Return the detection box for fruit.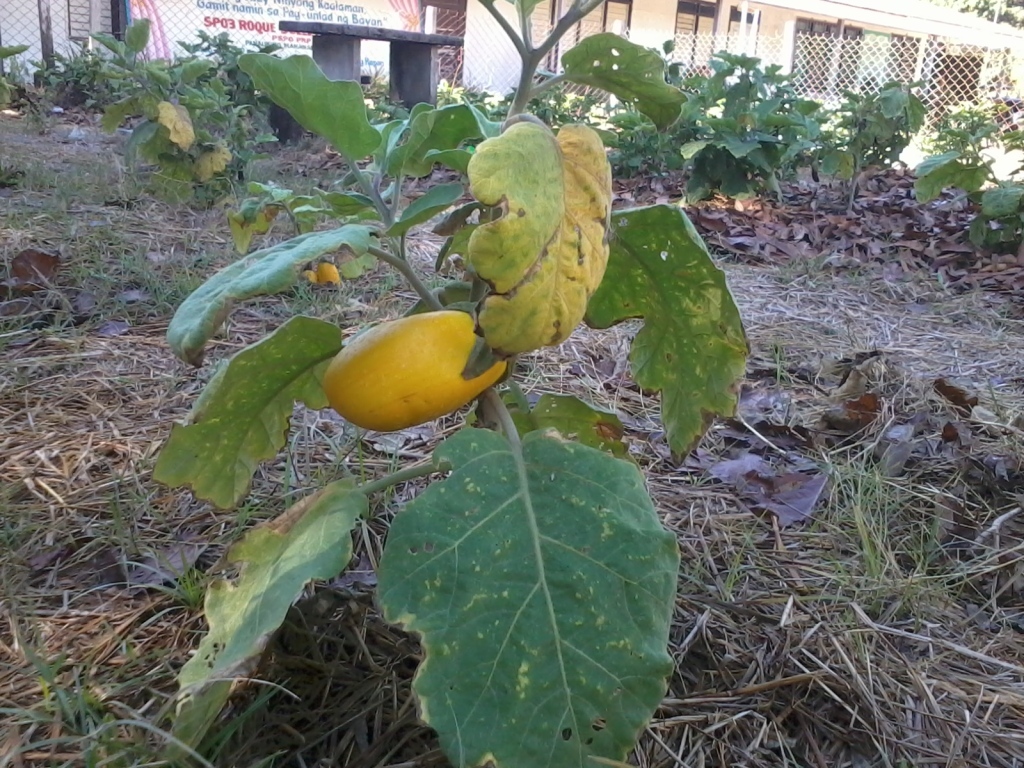
[left=315, top=310, right=506, bottom=431].
